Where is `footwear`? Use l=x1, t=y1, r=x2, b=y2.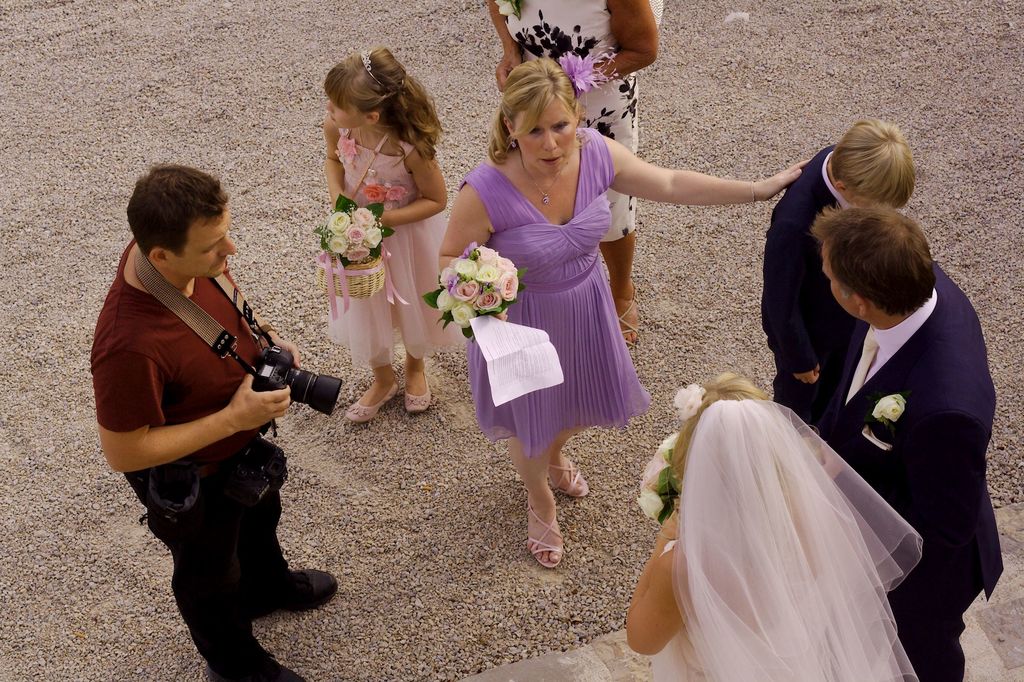
l=236, t=557, r=315, b=642.
